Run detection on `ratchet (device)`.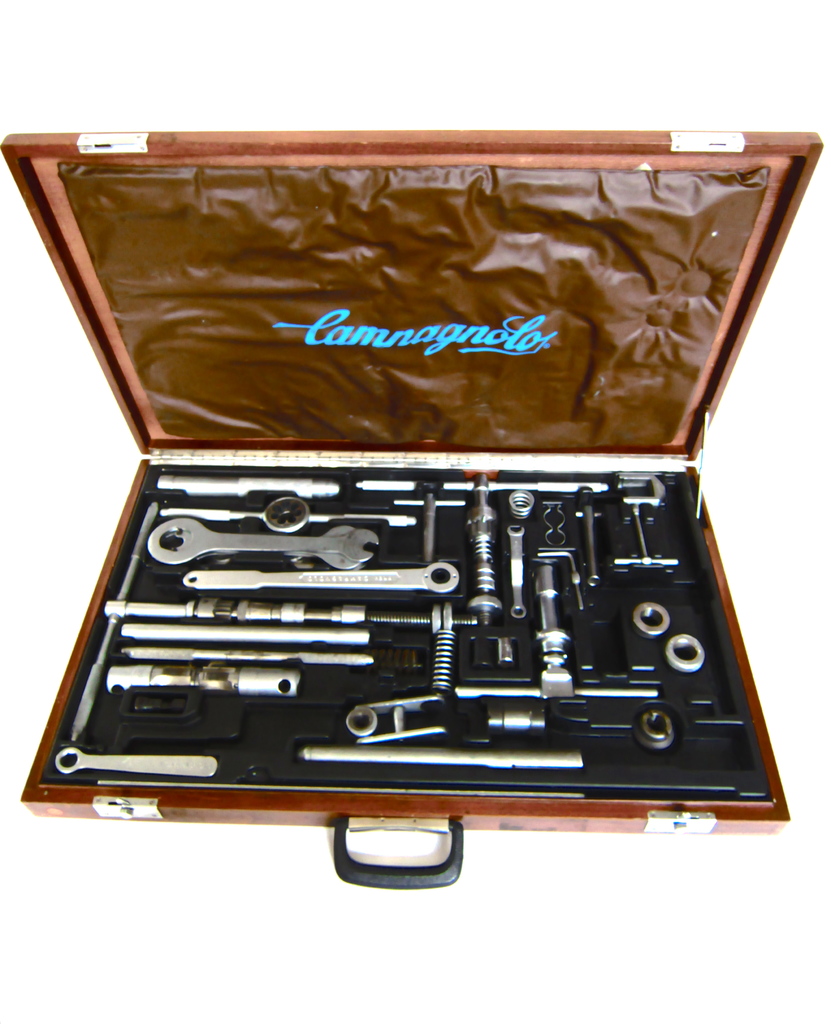
Result: [x1=631, y1=602, x2=673, y2=643].
